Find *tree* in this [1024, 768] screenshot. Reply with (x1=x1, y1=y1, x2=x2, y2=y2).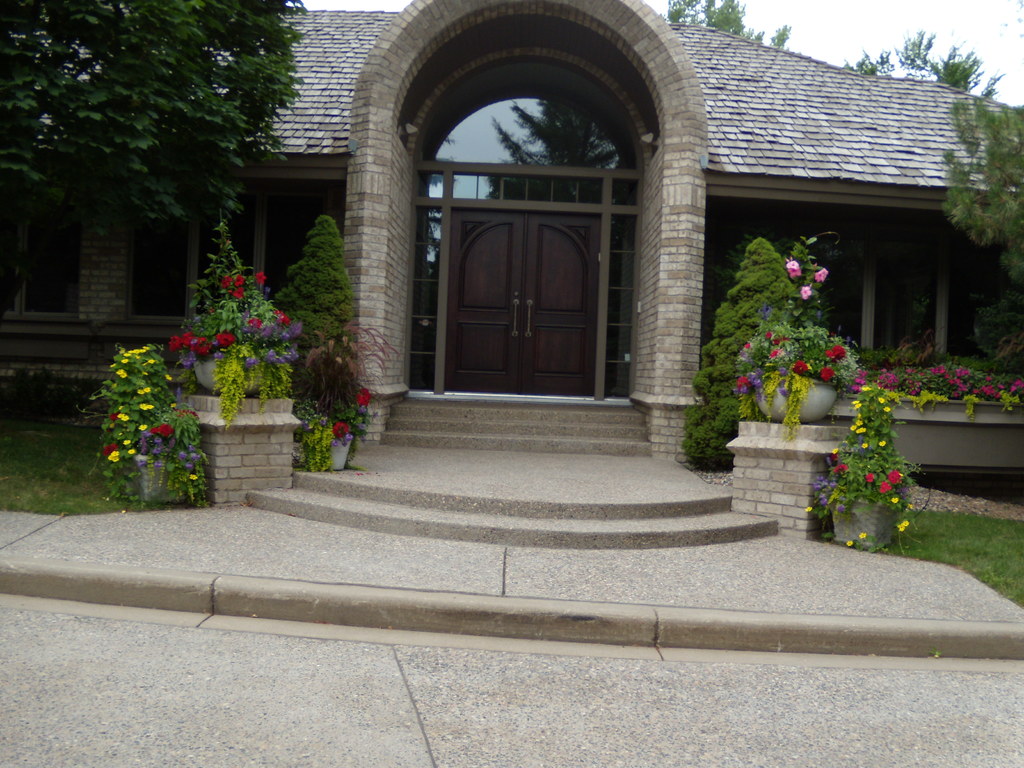
(x1=846, y1=29, x2=996, y2=97).
